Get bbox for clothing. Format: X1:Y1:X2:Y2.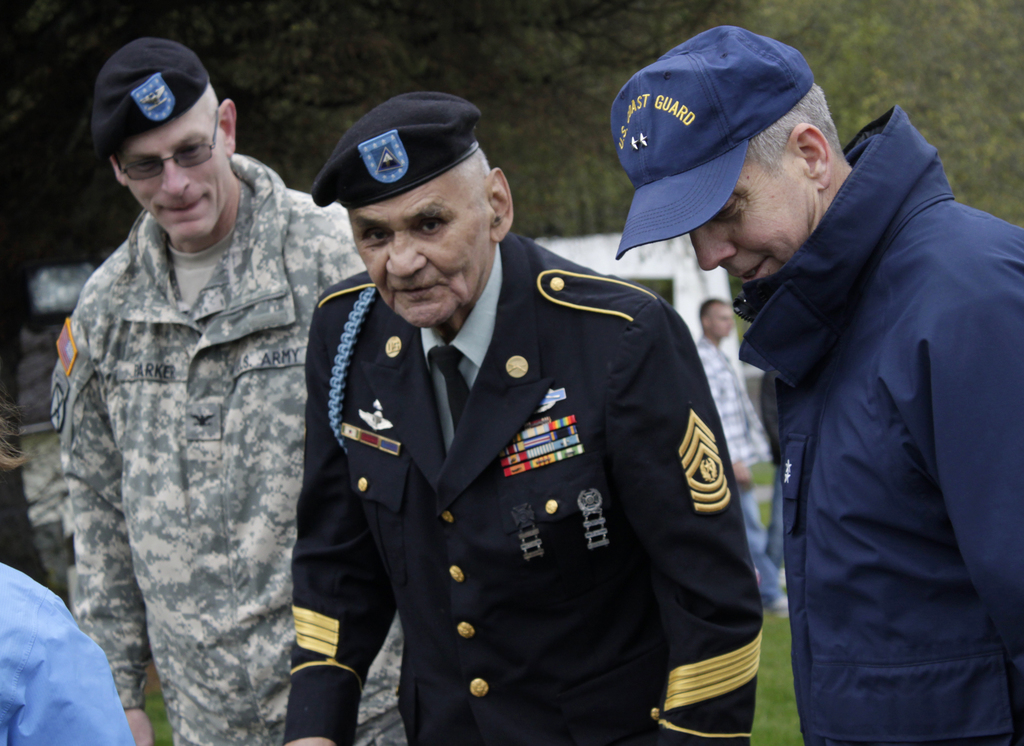
47:146:410:745.
